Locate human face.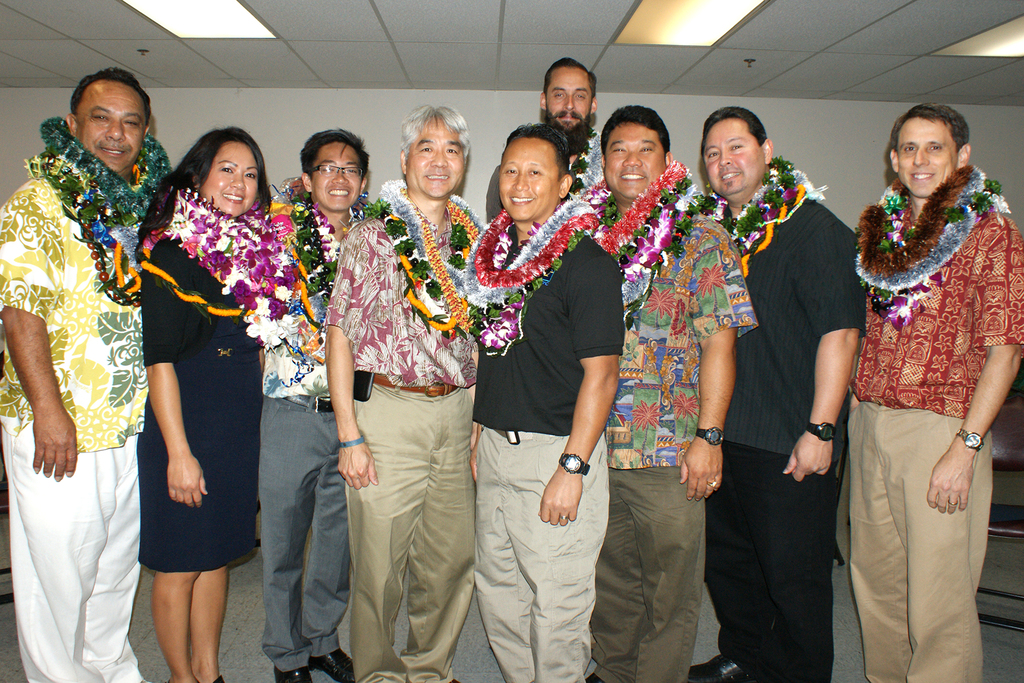
Bounding box: <bbox>547, 68, 593, 135</bbox>.
